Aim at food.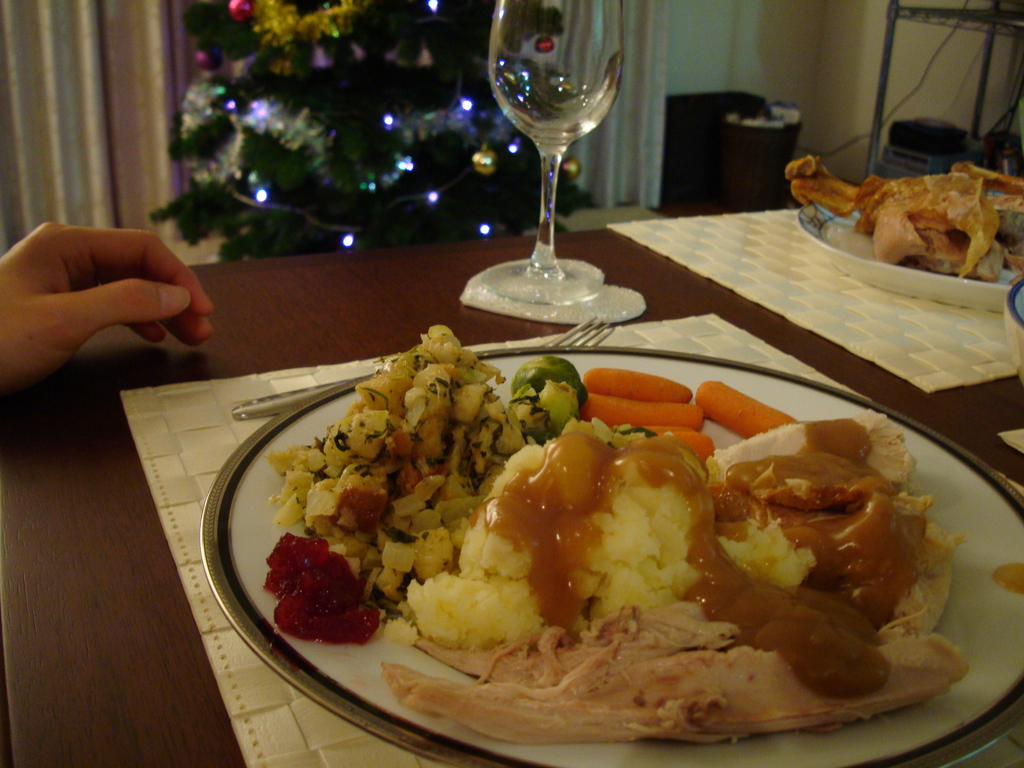
Aimed at box(252, 345, 952, 751).
